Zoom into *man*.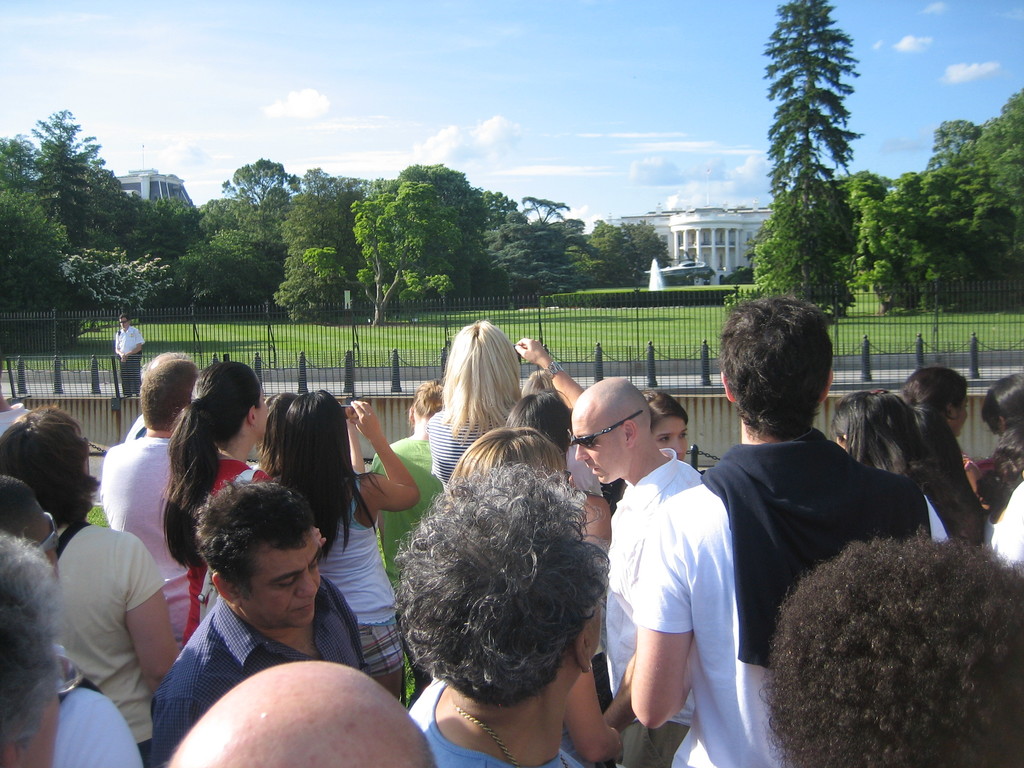
Zoom target: bbox=[393, 458, 610, 767].
